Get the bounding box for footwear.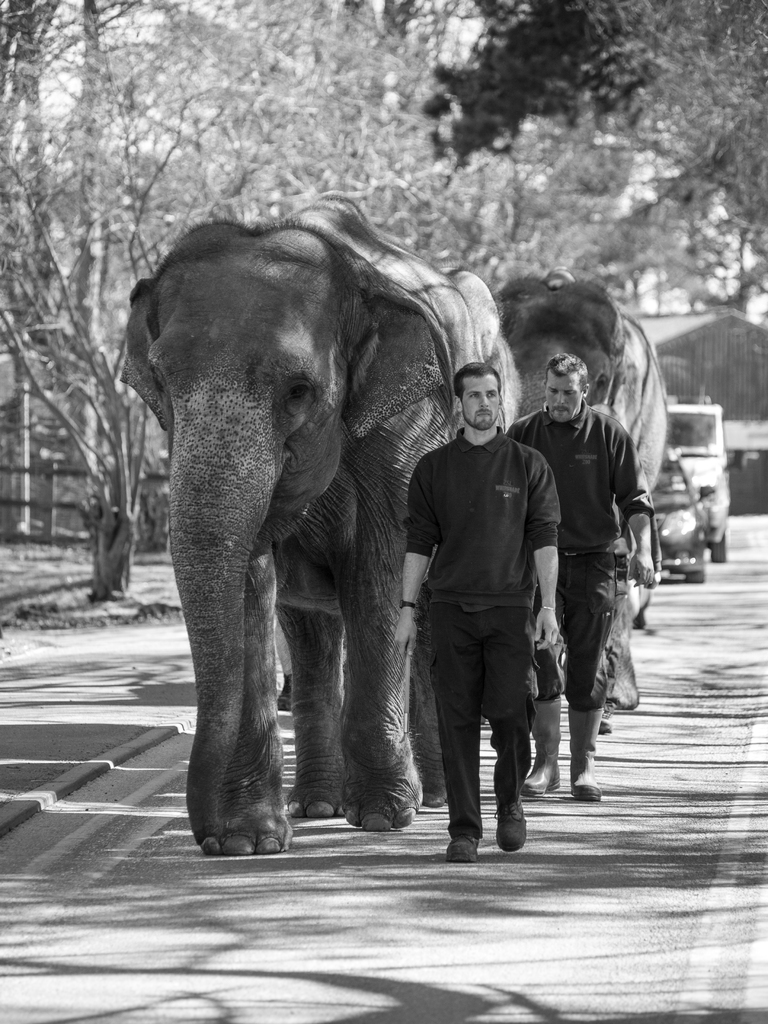
<region>520, 694, 561, 798</region>.
